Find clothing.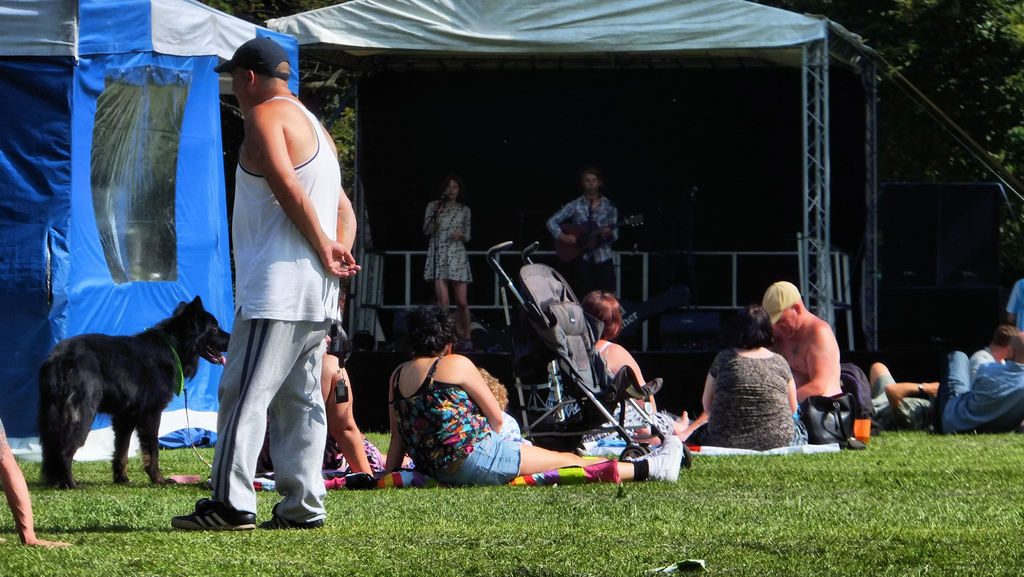
{"x1": 701, "y1": 341, "x2": 812, "y2": 453}.
